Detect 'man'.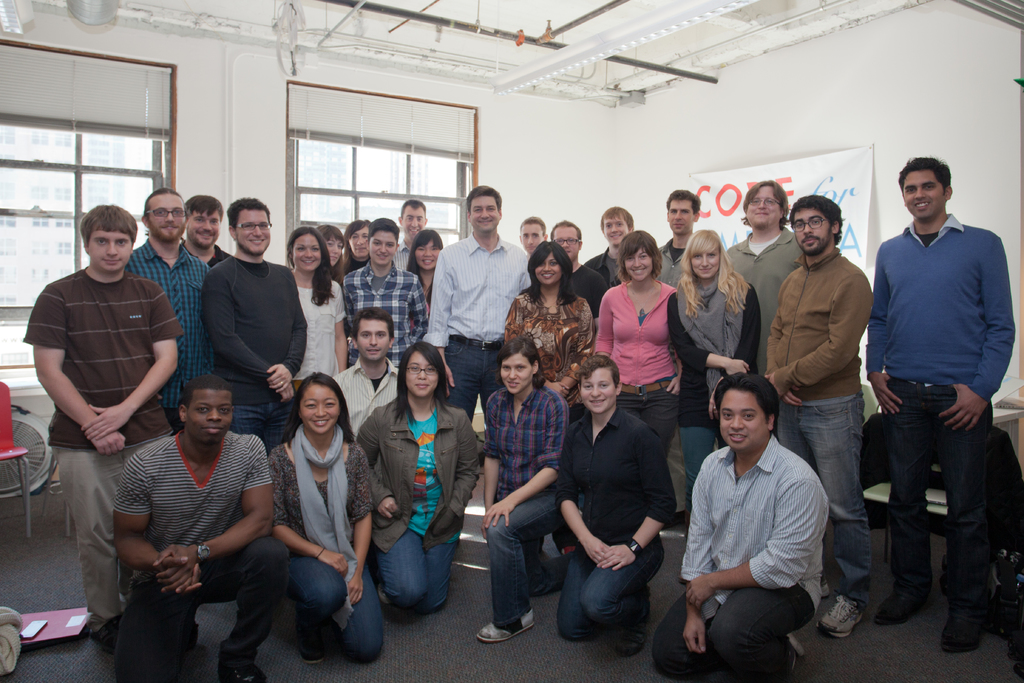
Detected at Rect(519, 215, 554, 254).
